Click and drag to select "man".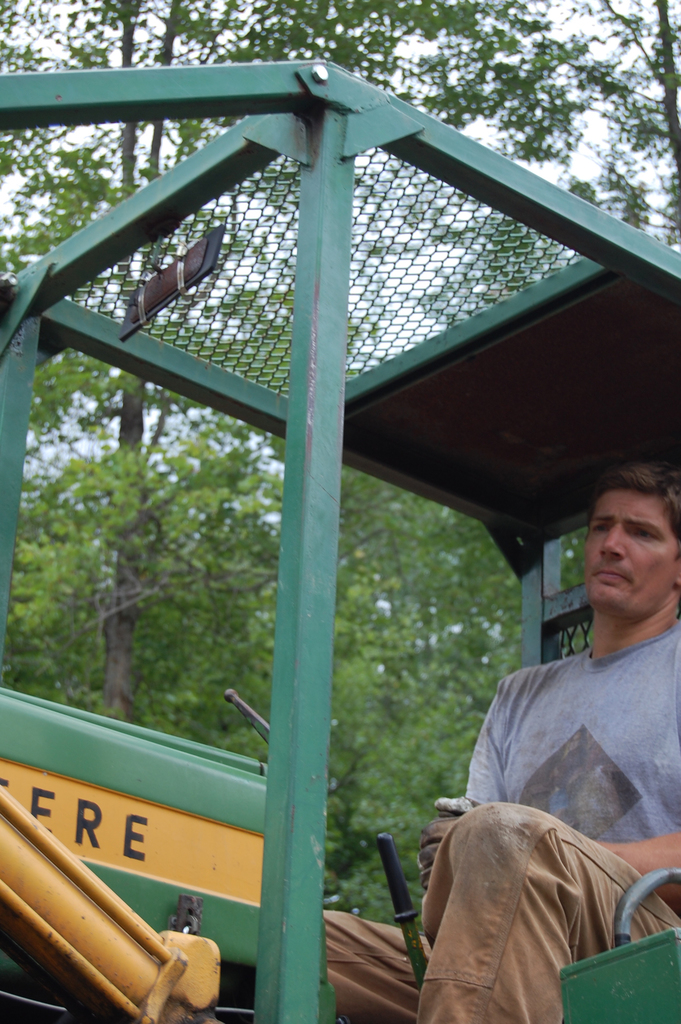
Selection: left=436, top=481, right=680, bottom=947.
